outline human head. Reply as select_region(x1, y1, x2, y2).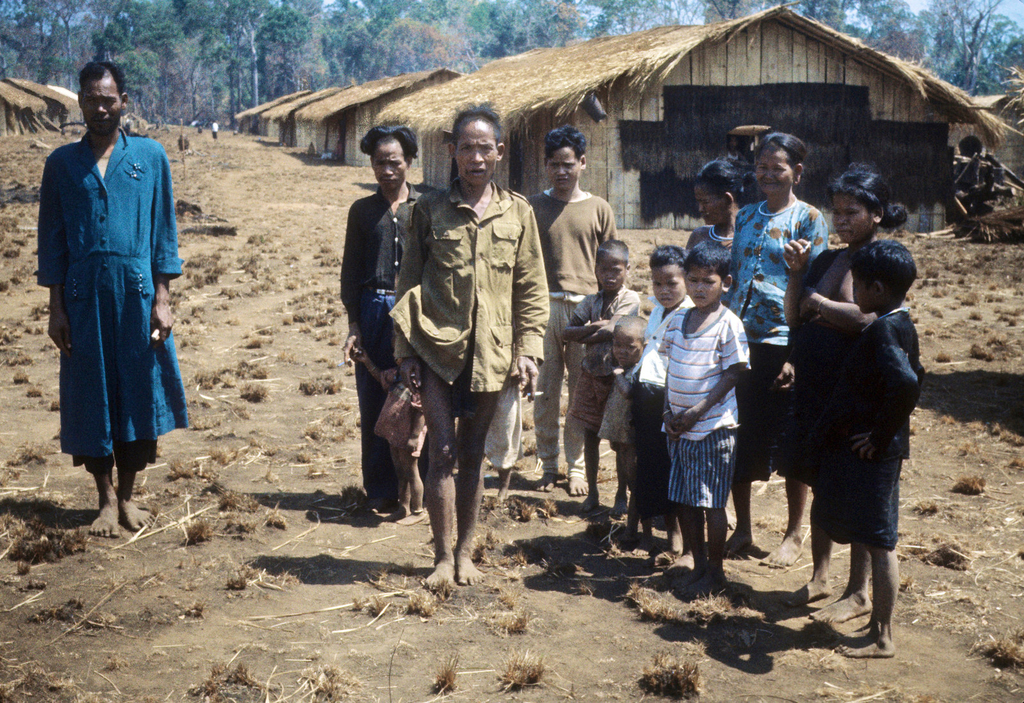
select_region(596, 241, 628, 289).
